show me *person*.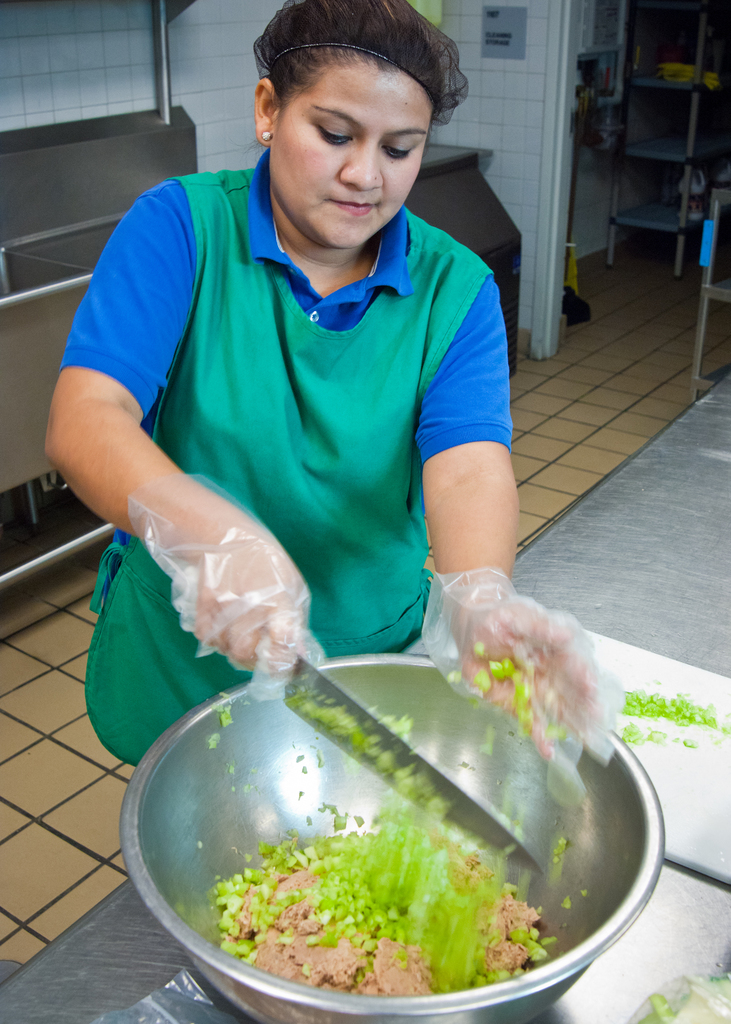
*person* is here: box=[47, 0, 610, 764].
